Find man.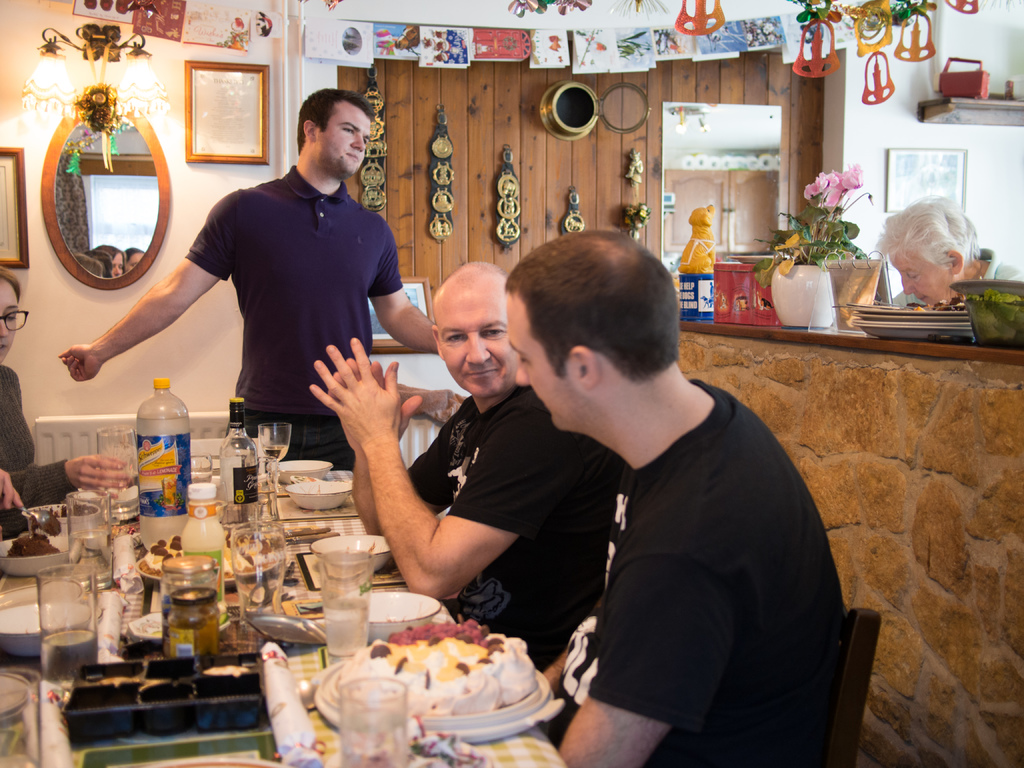
60 86 435 468.
